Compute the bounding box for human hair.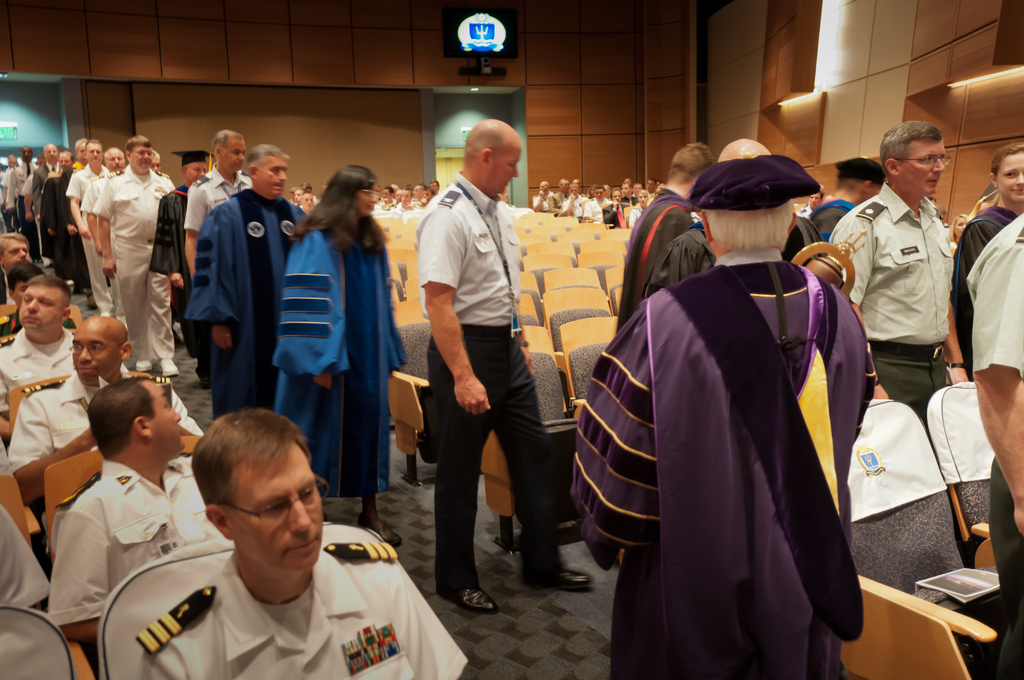
[left=249, top=140, right=290, bottom=166].
